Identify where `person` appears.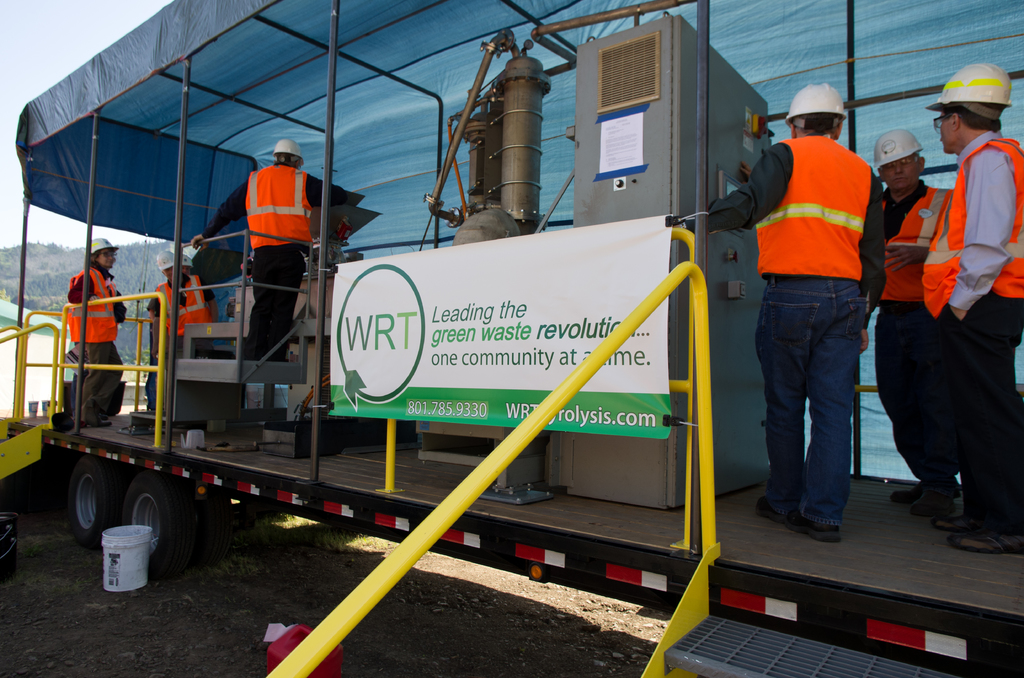
Appears at rect(922, 62, 1023, 553).
